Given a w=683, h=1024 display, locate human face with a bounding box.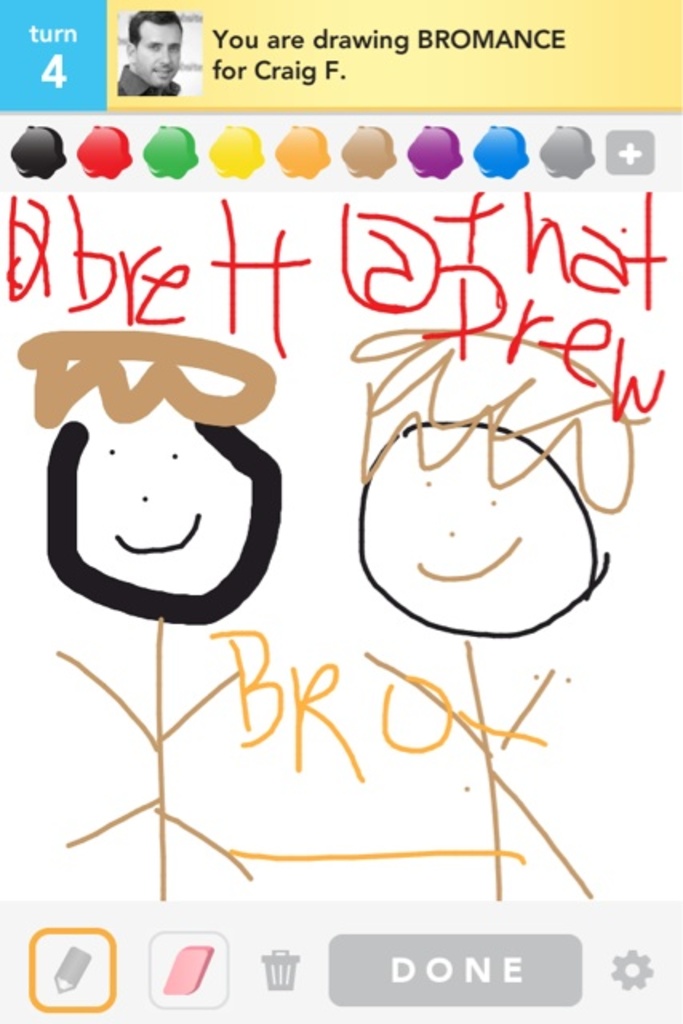
Located: [358,421,609,634].
